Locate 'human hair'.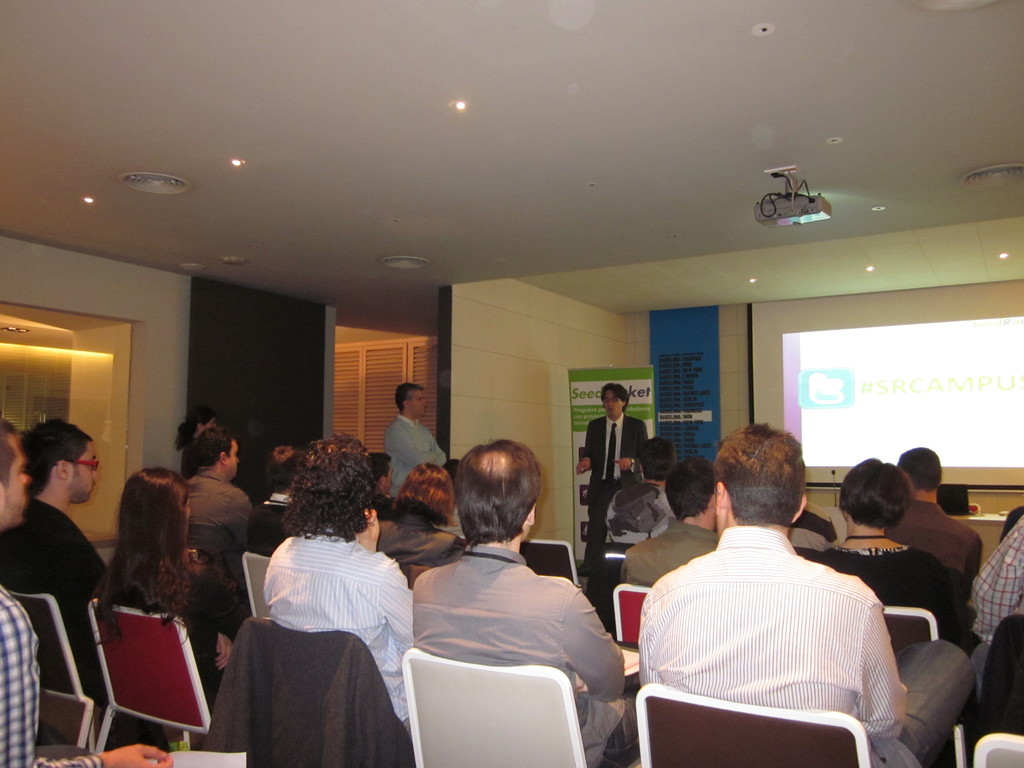
Bounding box: rect(193, 428, 237, 467).
